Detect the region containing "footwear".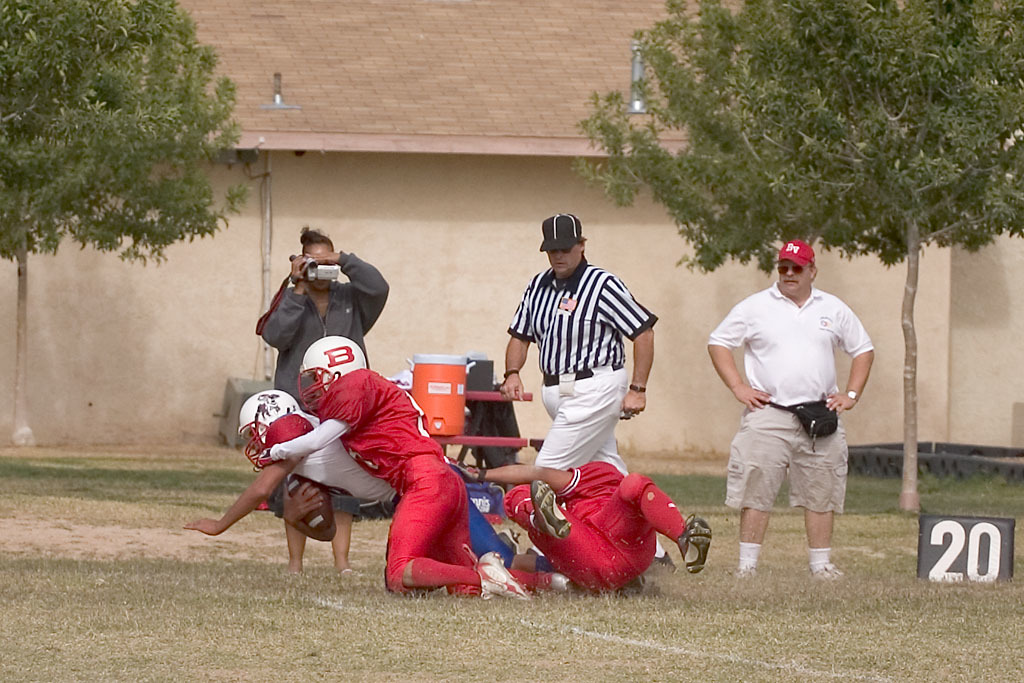
<region>533, 483, 571, 537</region>.
